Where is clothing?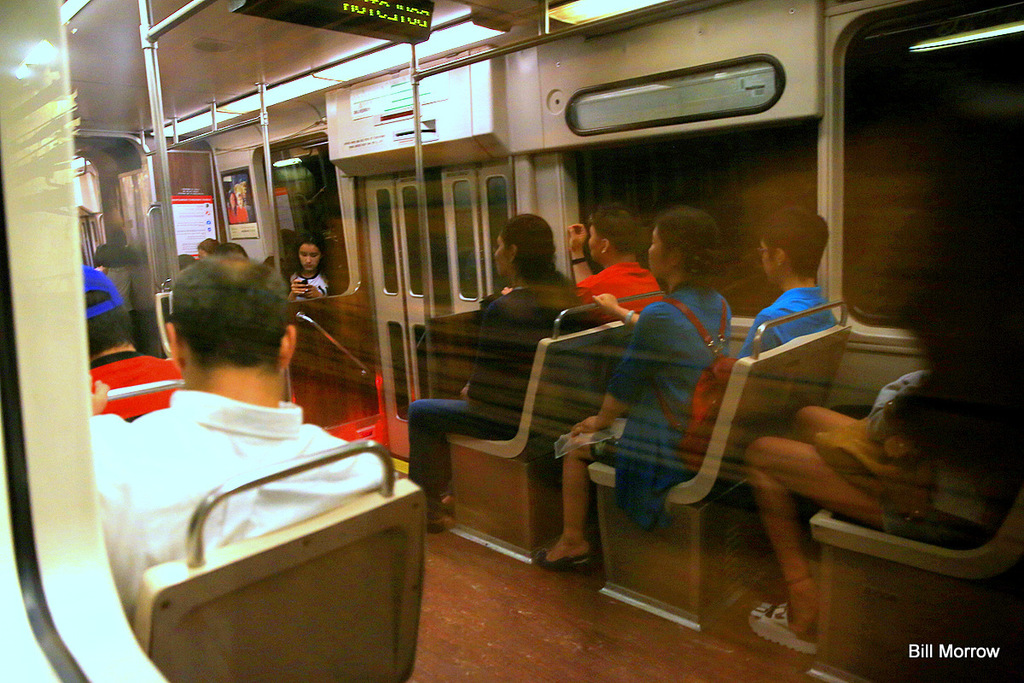
[x1=577, y1=269, x2=770, y2=537].
